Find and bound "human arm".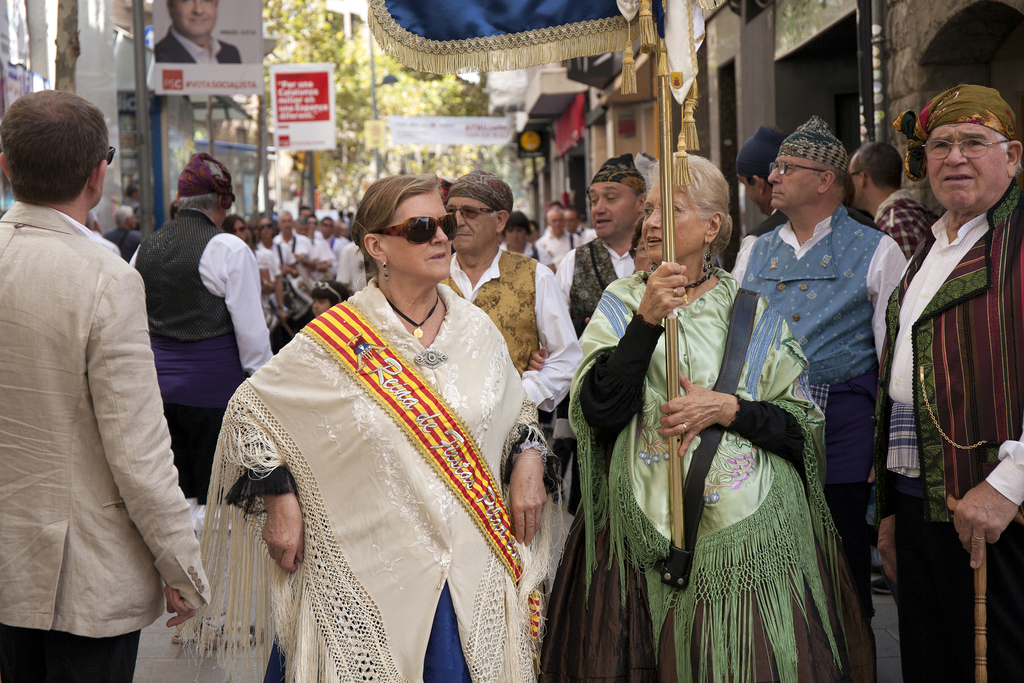
Bound: x1=952 y1=429 x2=1023 y2=570.
